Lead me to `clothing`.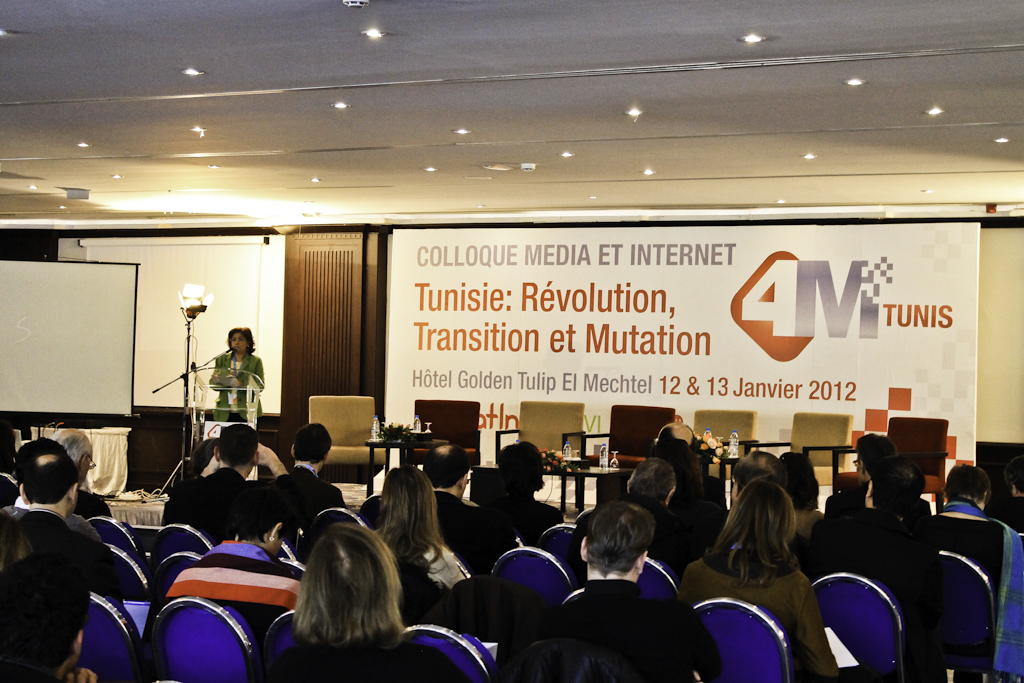
Lead to (x1=392, y1=538, x2=472, y2=587).
